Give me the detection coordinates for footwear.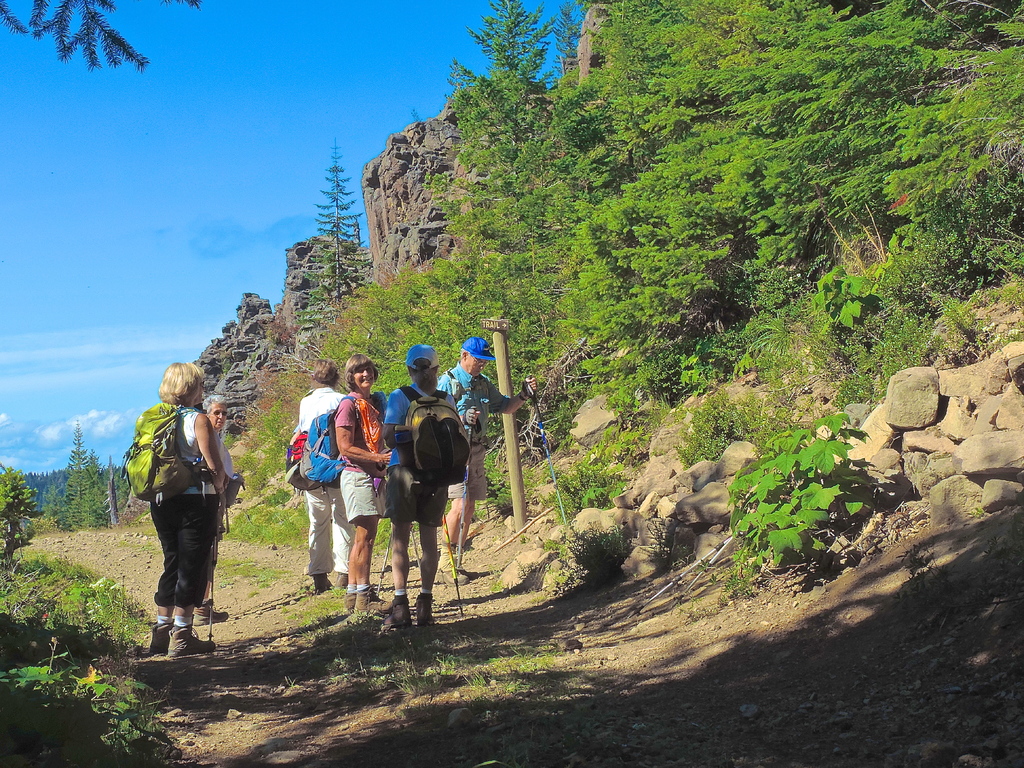
region(435, 548, 470, 586).
